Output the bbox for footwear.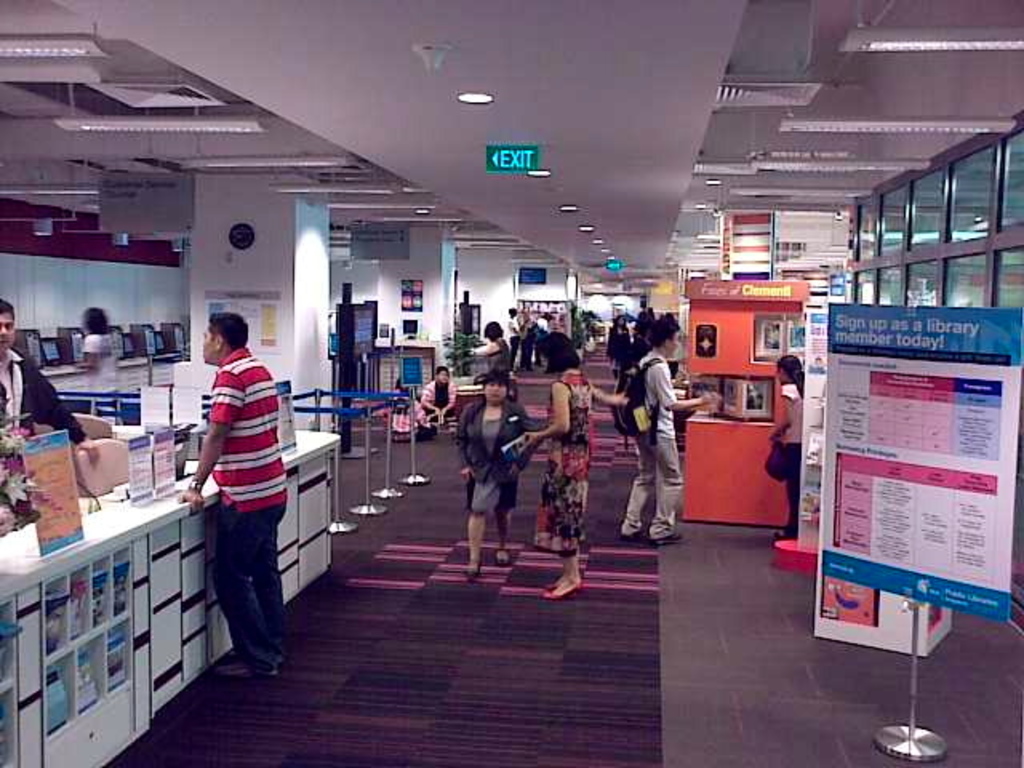
{"x1": 466, "y1": 550, "x2": 483, "y2": 578}.
